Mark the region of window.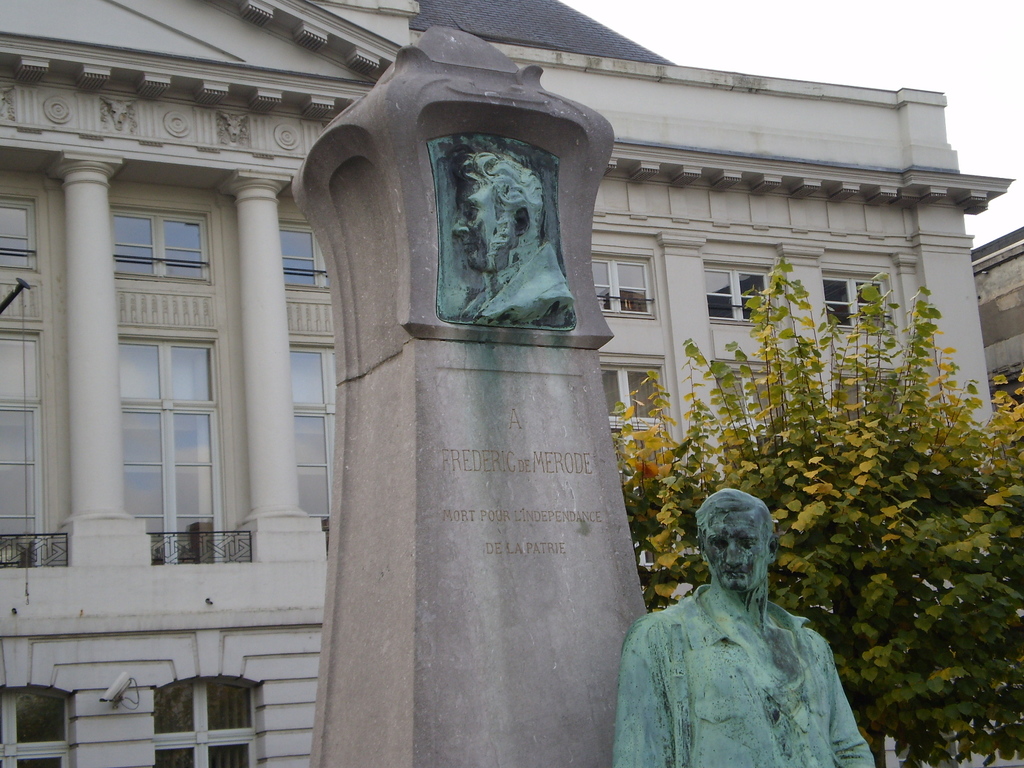
Region: [x1=0, y1=339, x2=42, y2=569].
